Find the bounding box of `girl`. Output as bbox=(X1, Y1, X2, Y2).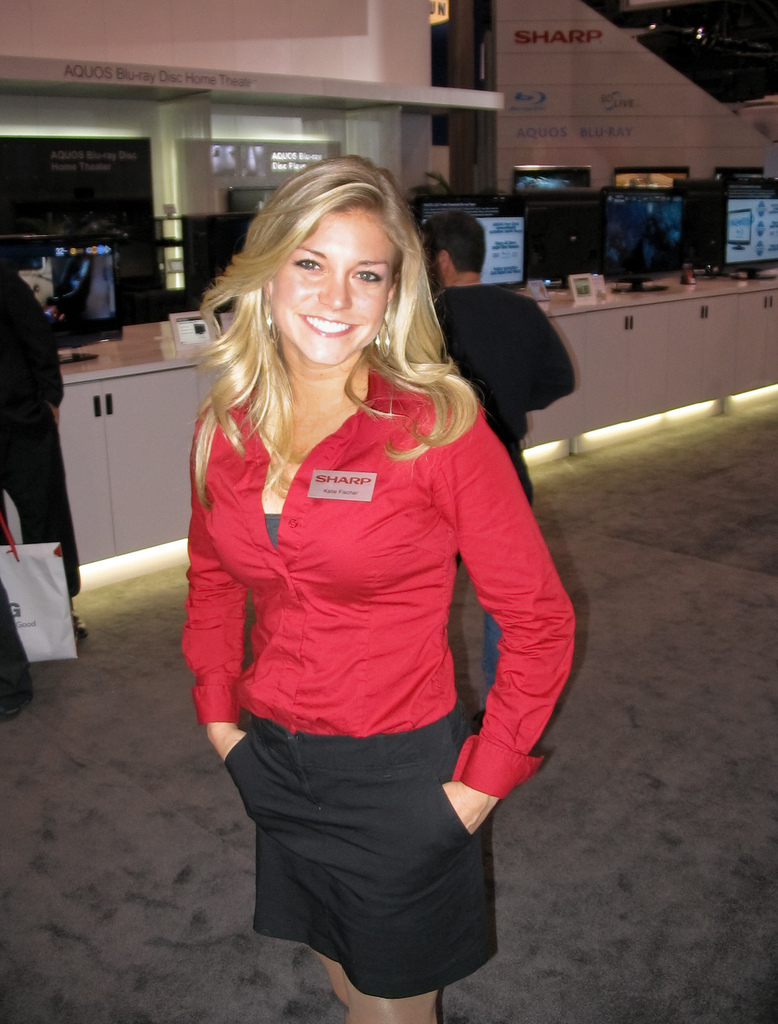
bbox=(170, 149, 575, 1023).
